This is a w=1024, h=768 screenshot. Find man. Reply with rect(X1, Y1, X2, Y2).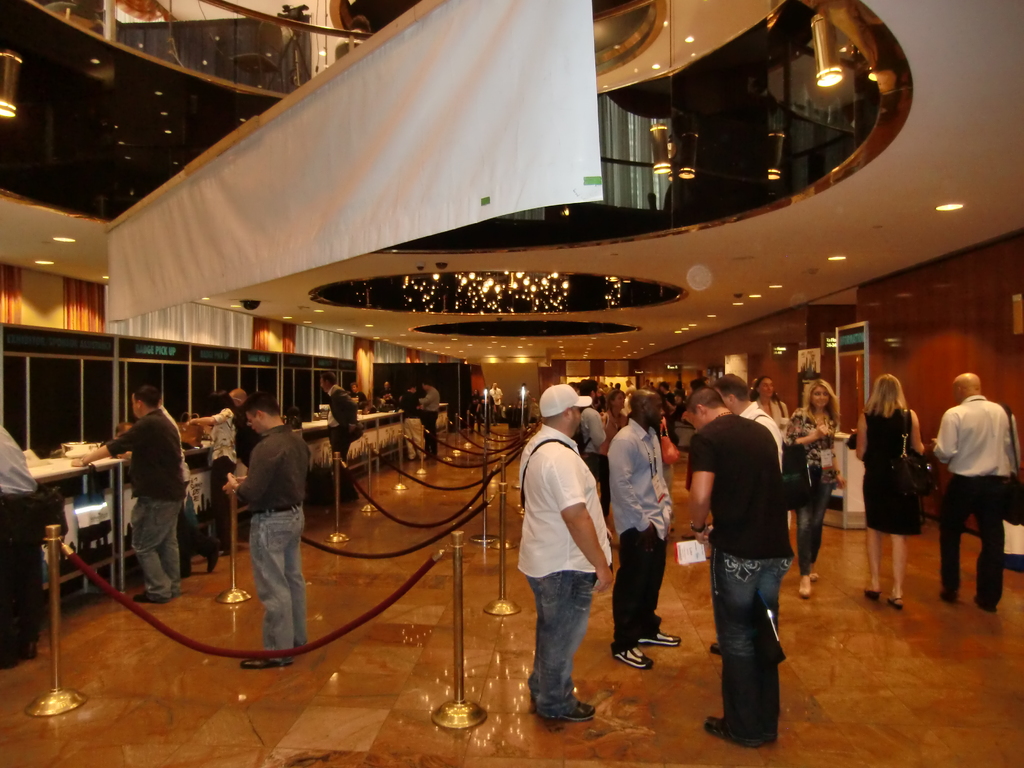
rect(510, 380, 619, 726).
